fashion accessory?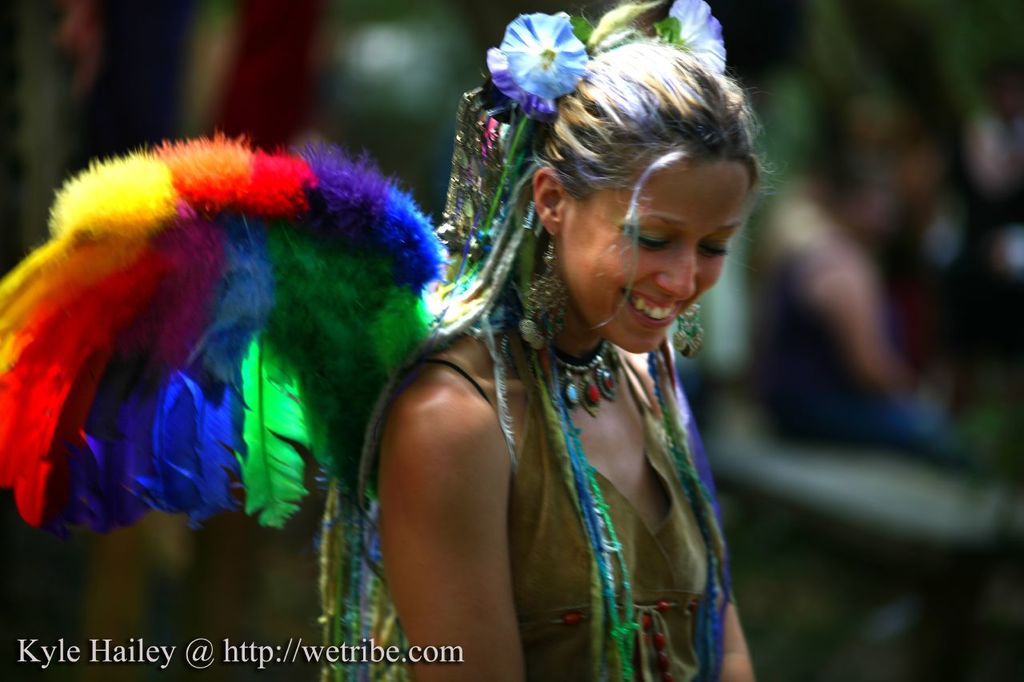
<box>671,299,704,362</box>
